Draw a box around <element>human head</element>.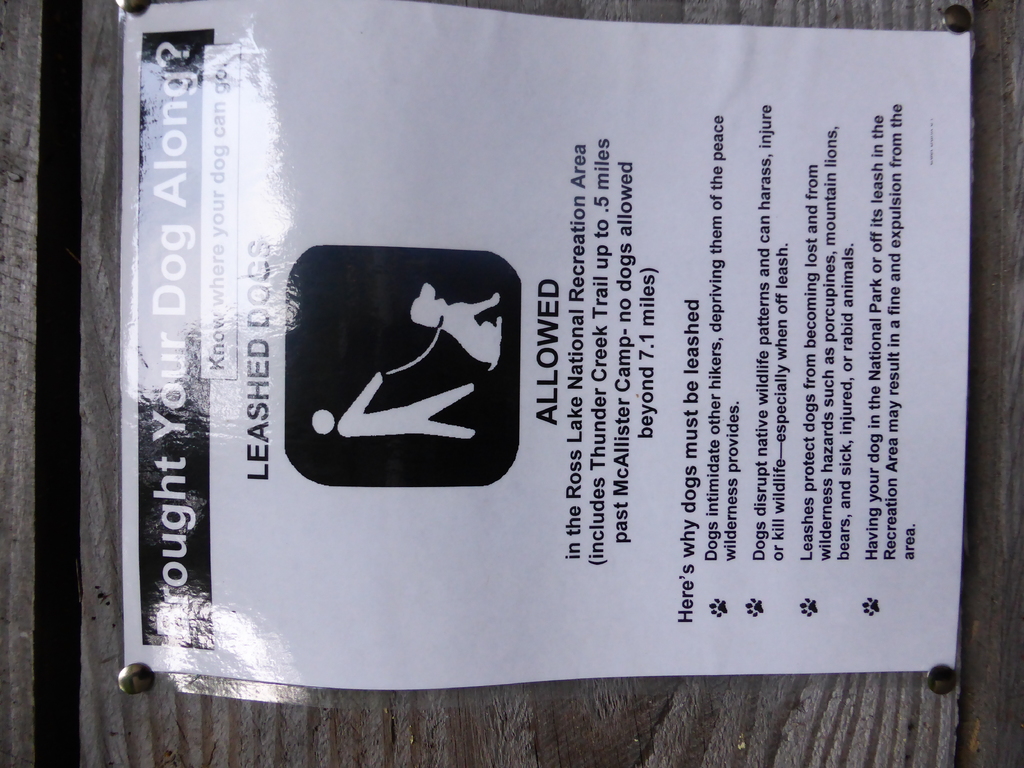
l=308, t=408, r=332, b=433.
